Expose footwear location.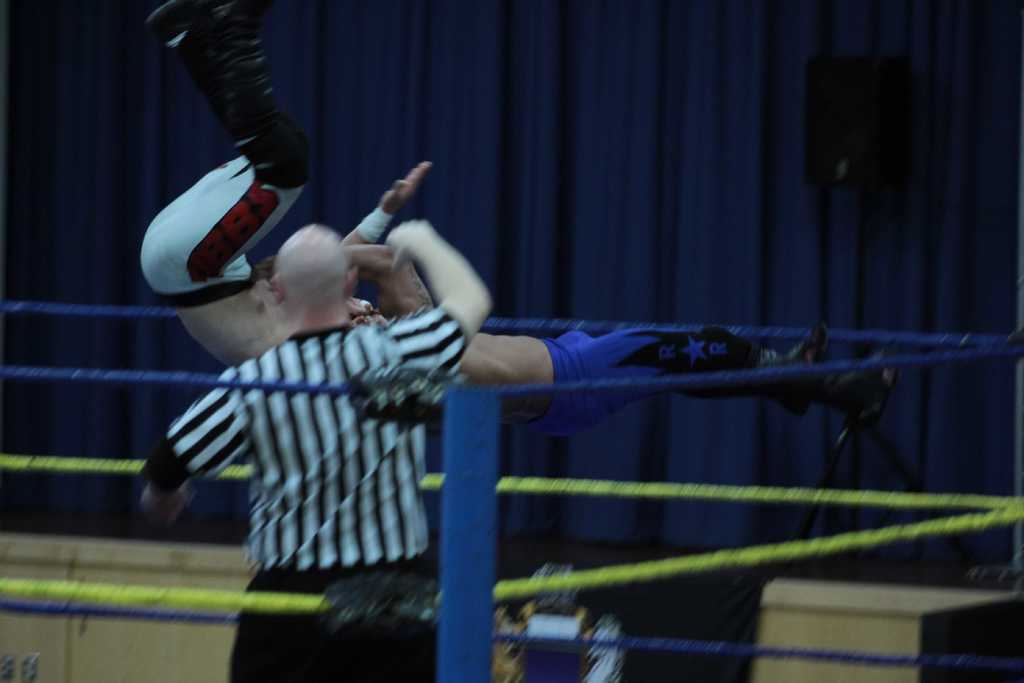
Exposed at [left=828, top=340, right=899, bottom=437].
